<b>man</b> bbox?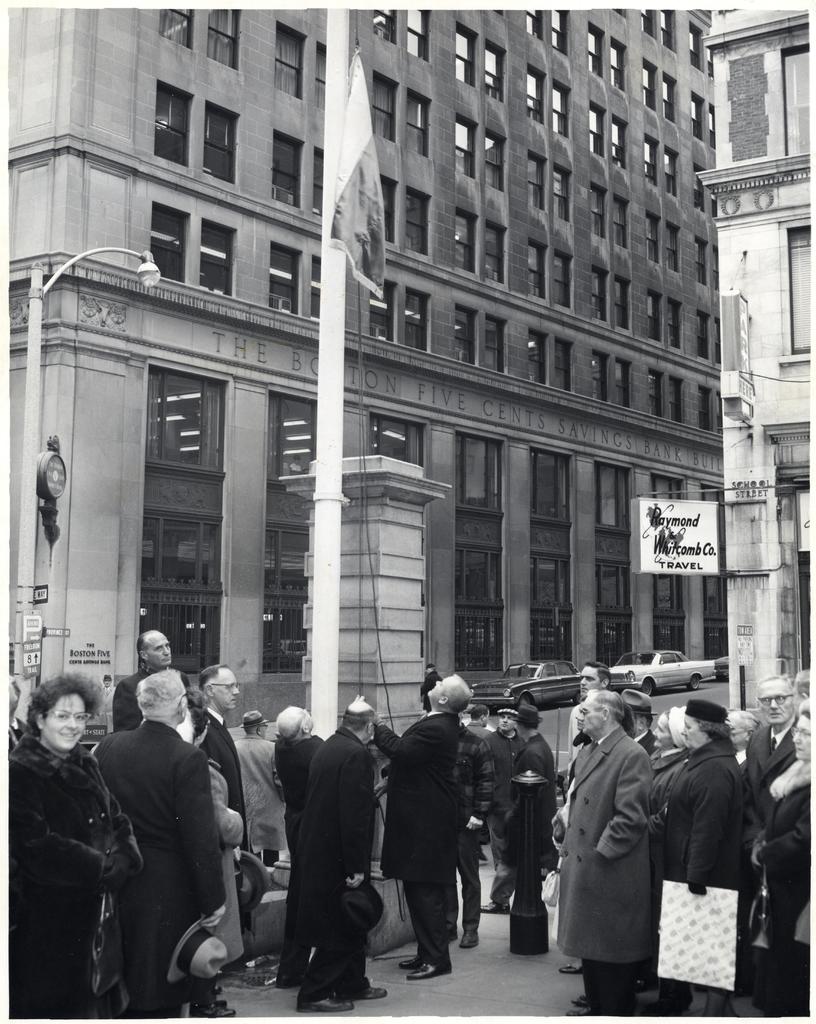
region(649, 712, 753, 1021)
